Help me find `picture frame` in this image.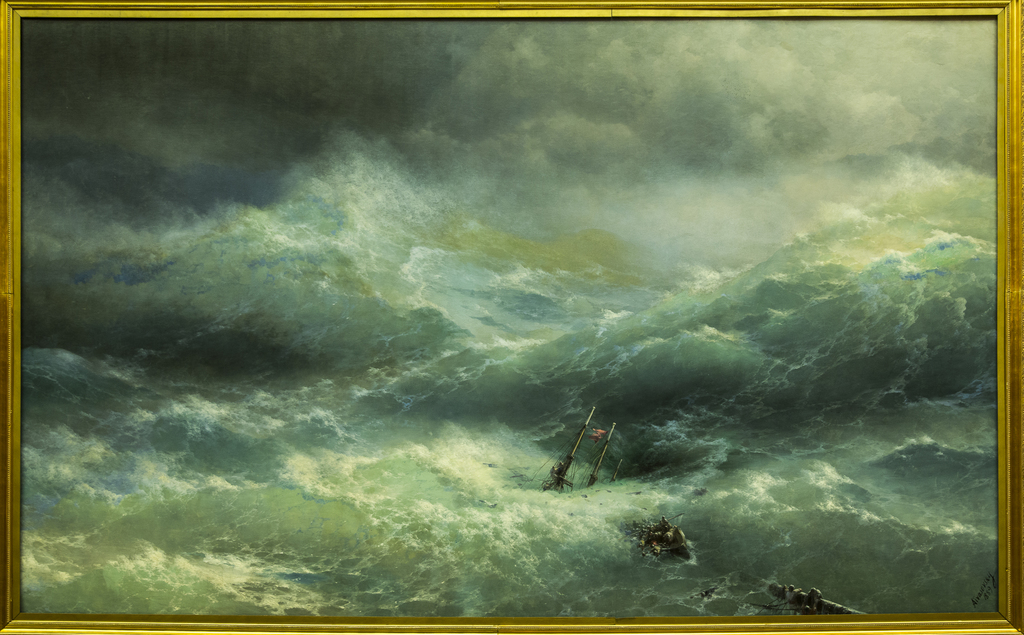
Found it: rect(0, 0, 1023, 634).
